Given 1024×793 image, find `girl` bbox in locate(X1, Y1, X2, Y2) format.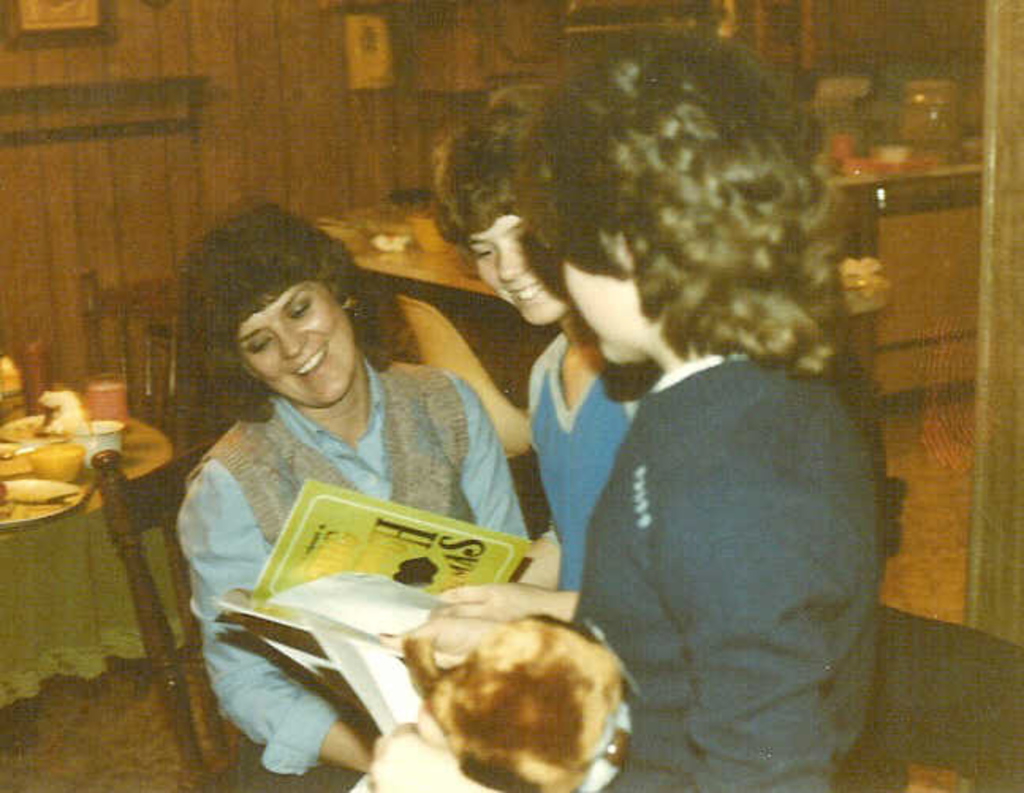
locate(176, 198, 535, 791).
